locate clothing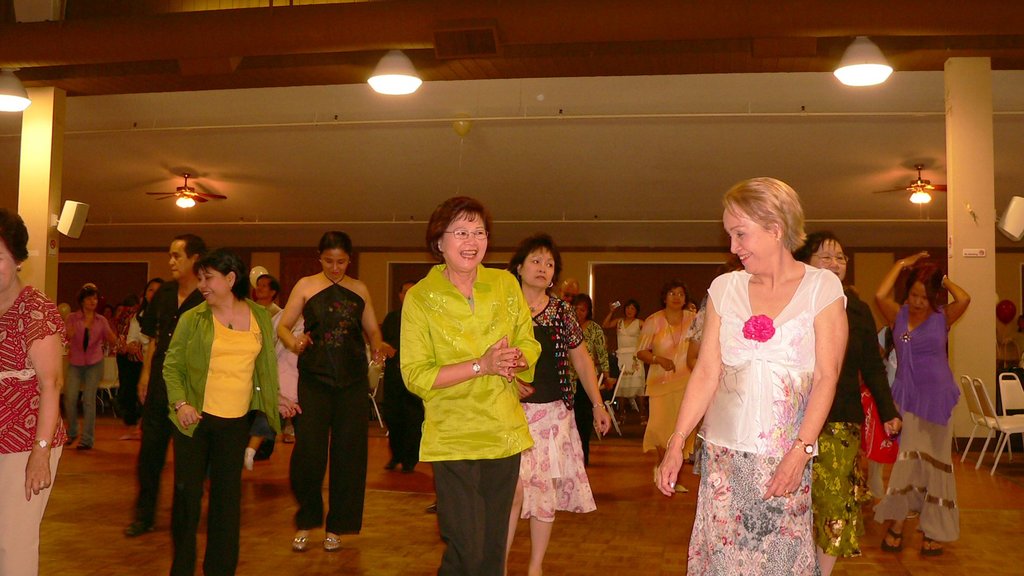
(x1=690, y1=244, x2=850, y2=532)
